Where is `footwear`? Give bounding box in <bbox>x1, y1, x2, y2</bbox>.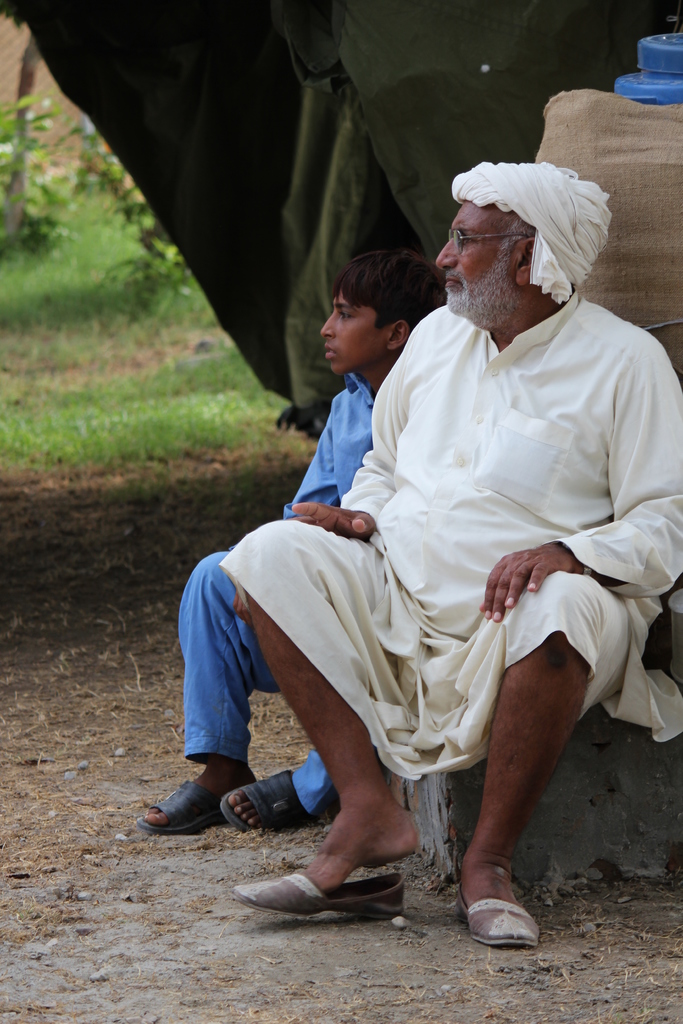
<bbox>236, 872, 402, 917</bbox>.
